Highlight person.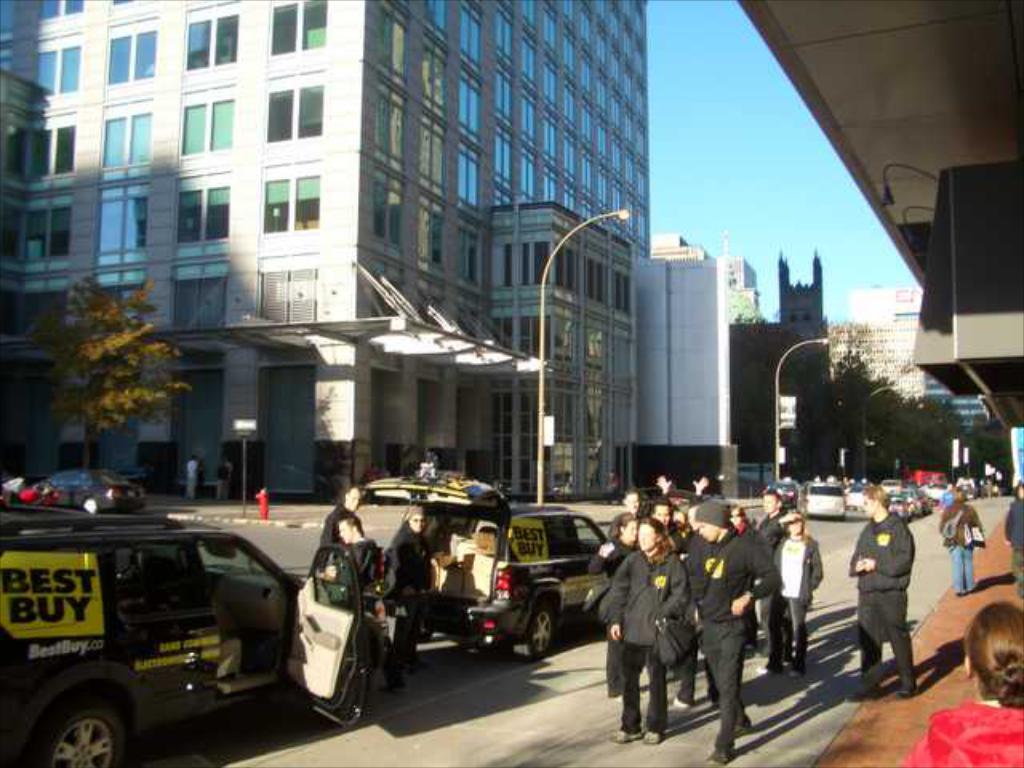
Highlighted region: pyautogui.locateOnScreen(688, 501, 786, 765).
